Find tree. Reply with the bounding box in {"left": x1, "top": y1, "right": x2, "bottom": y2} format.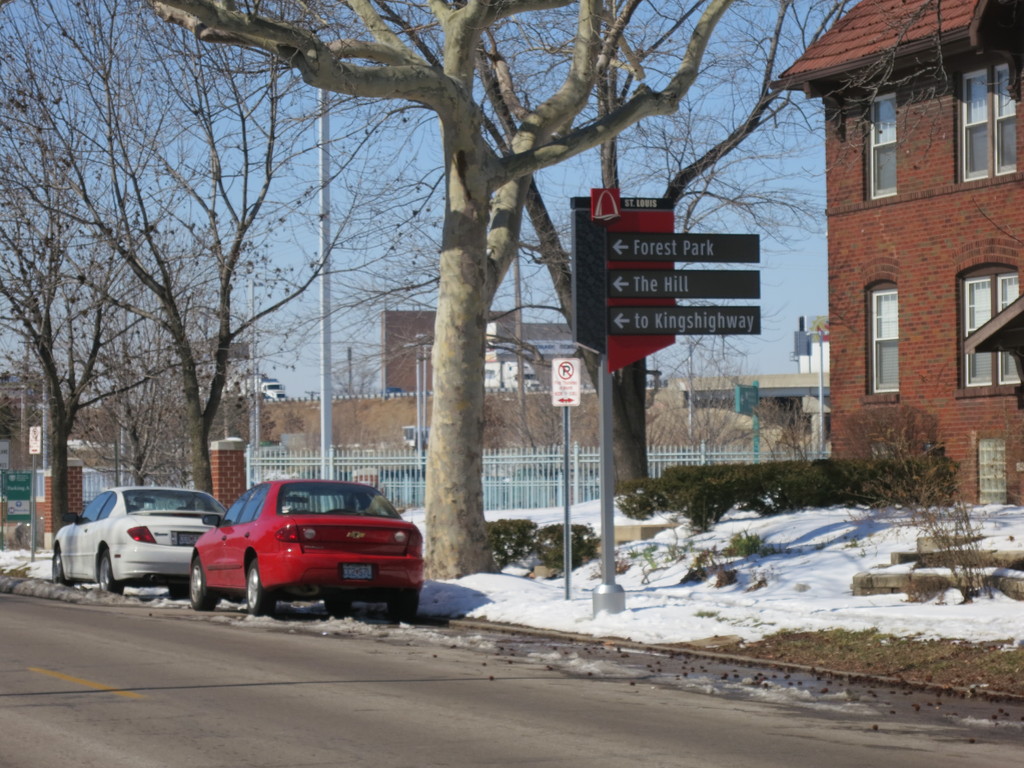
{"left": 150, "top": 0, "right": 979, "bottom": 572}.
